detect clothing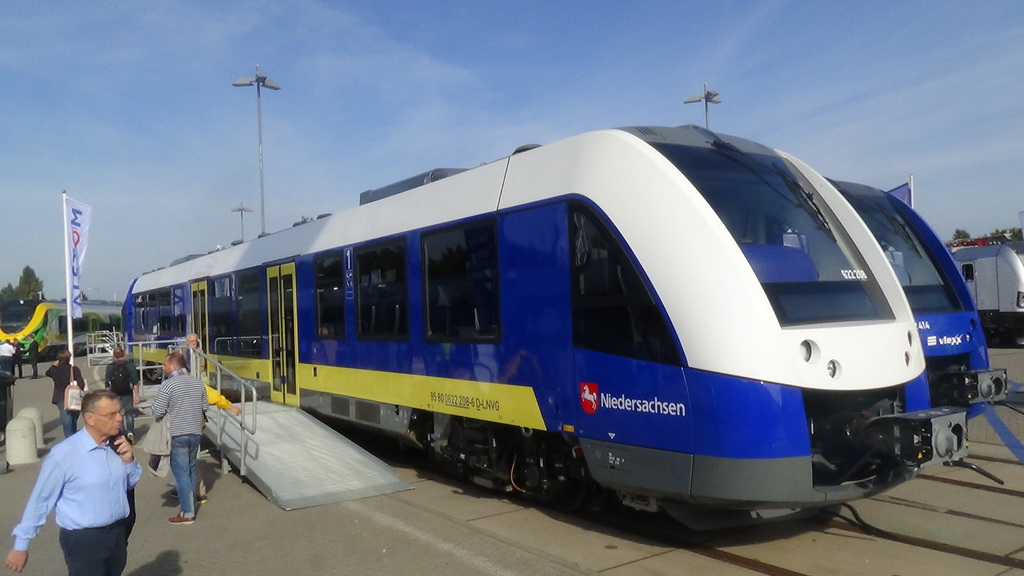
203,377,232,411
